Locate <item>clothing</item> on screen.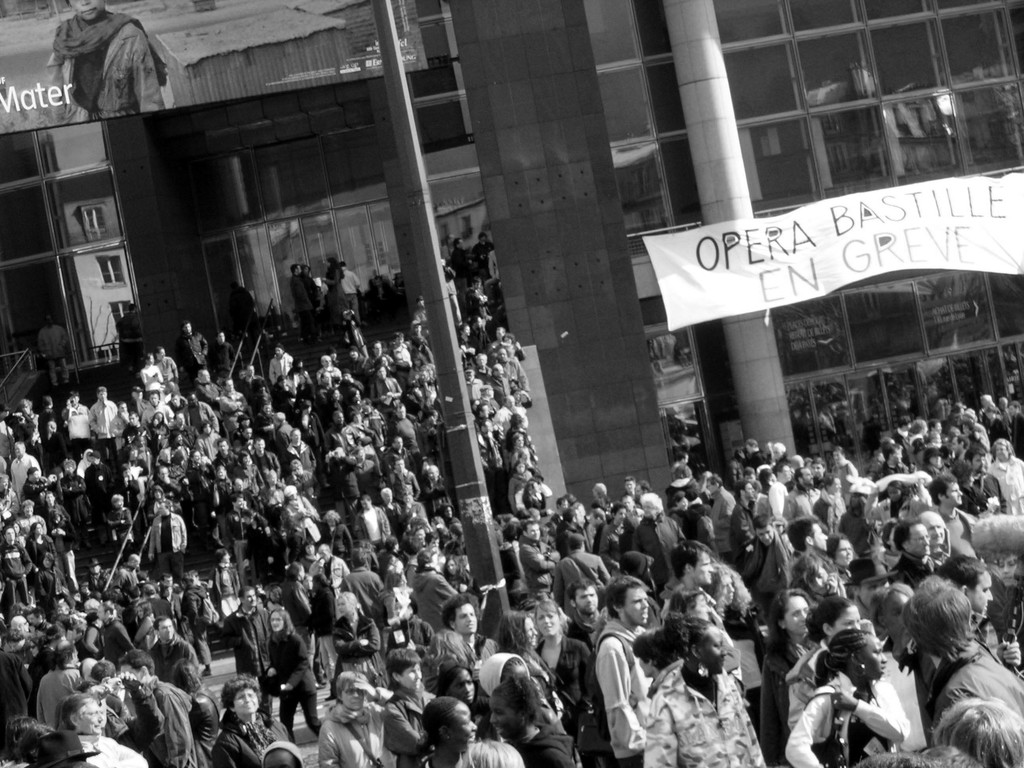
On screen at 207,561,241,615.
